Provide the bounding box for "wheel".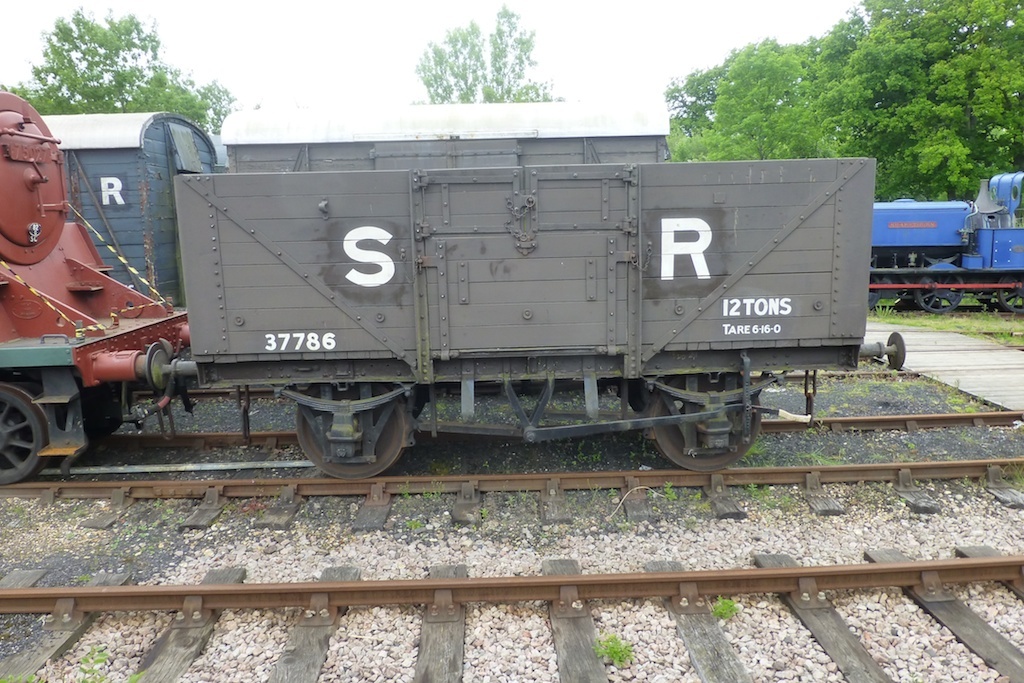
<box>916,273,963,313</box>.
